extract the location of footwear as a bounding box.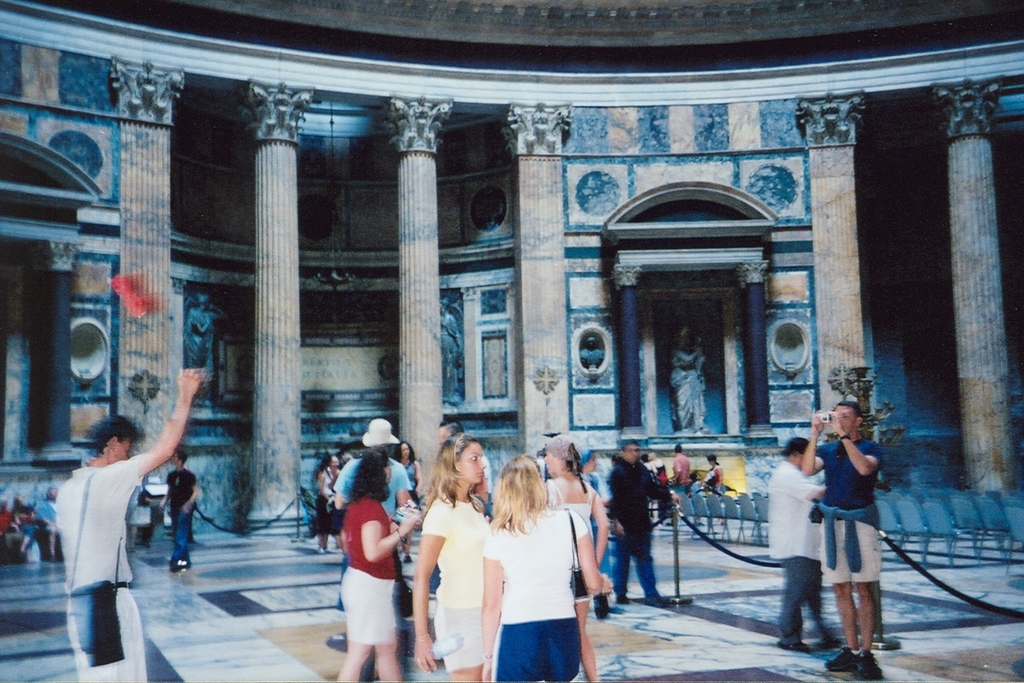
849 649 890 682.
